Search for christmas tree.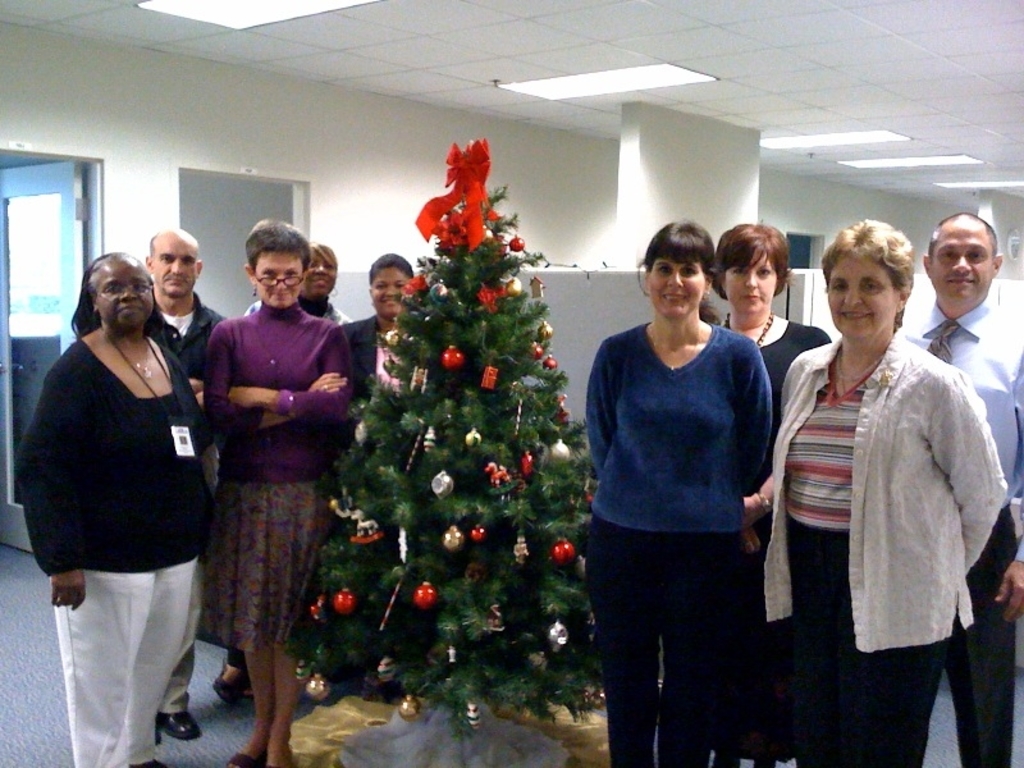
Found at BBox(297, 140, 611, 722).
